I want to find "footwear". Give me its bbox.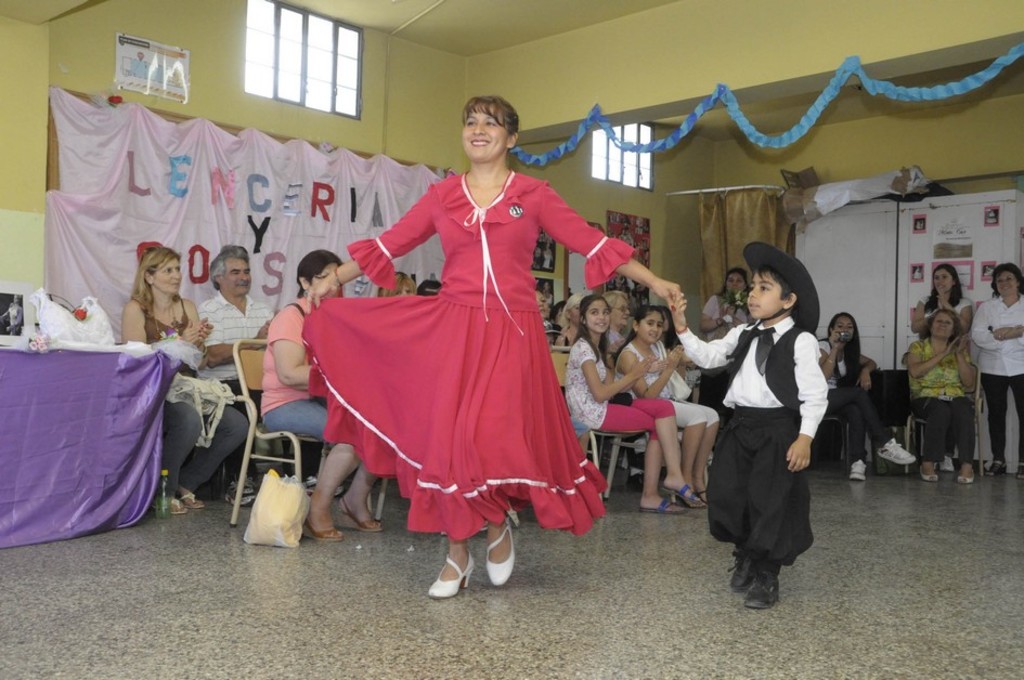
bbox(718, 546, 755, 596).
